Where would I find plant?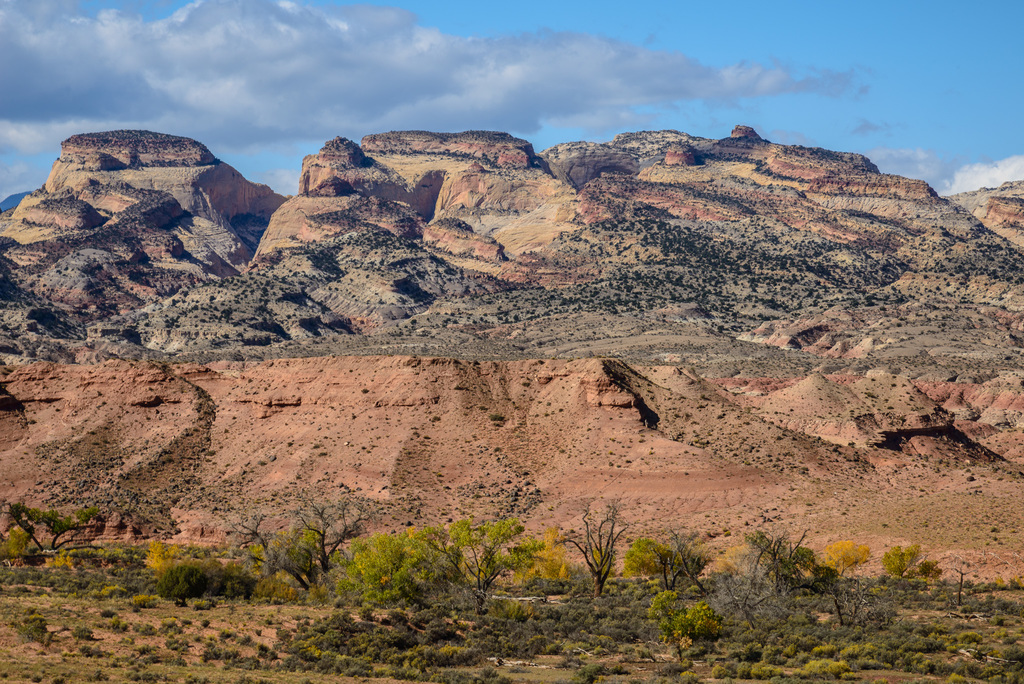
At 504/571/593/598.
